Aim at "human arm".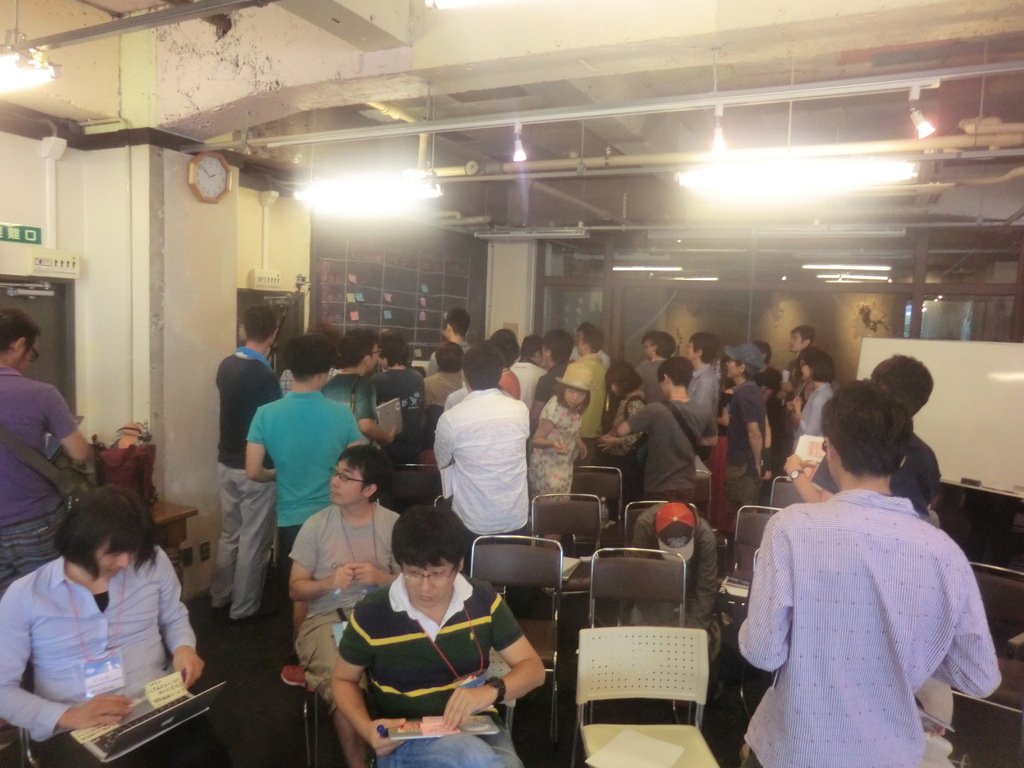
Aimed at x1=348, y1=403, x2=362, y2=450.
